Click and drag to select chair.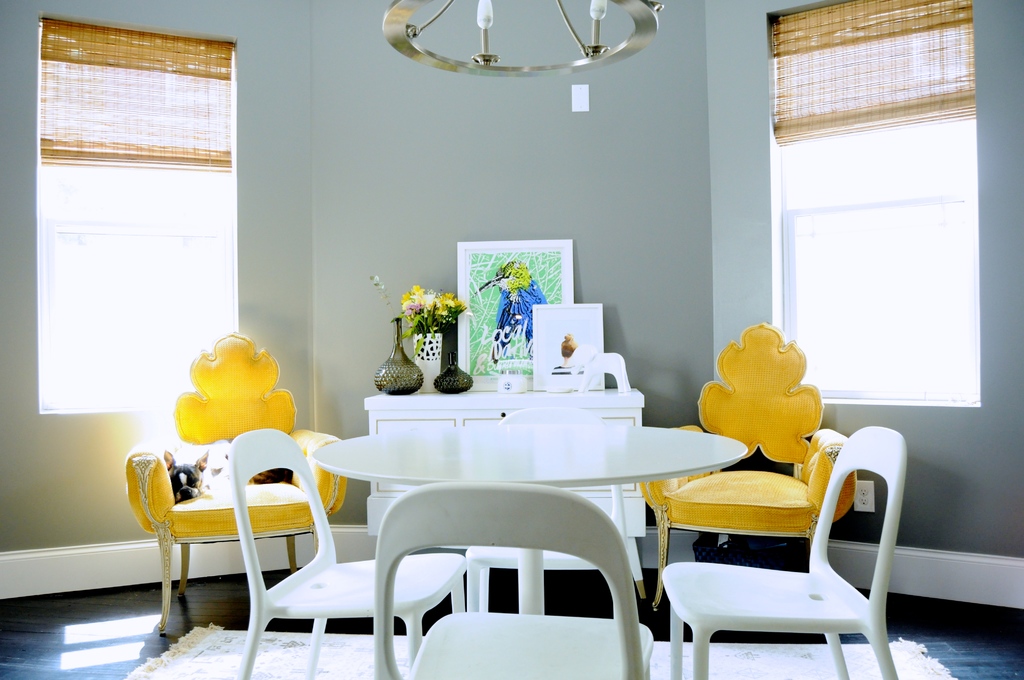
Selection: [627, 321, 860, 596].
